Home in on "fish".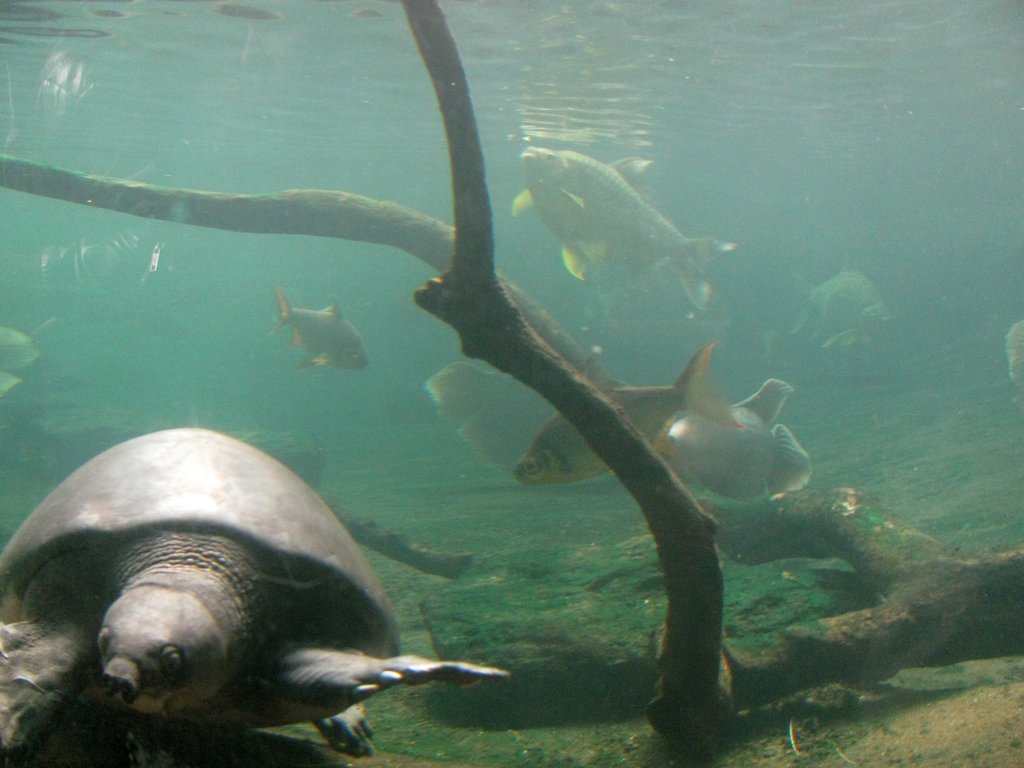
Homed in at l=522, t=341, r=758, b=509.
